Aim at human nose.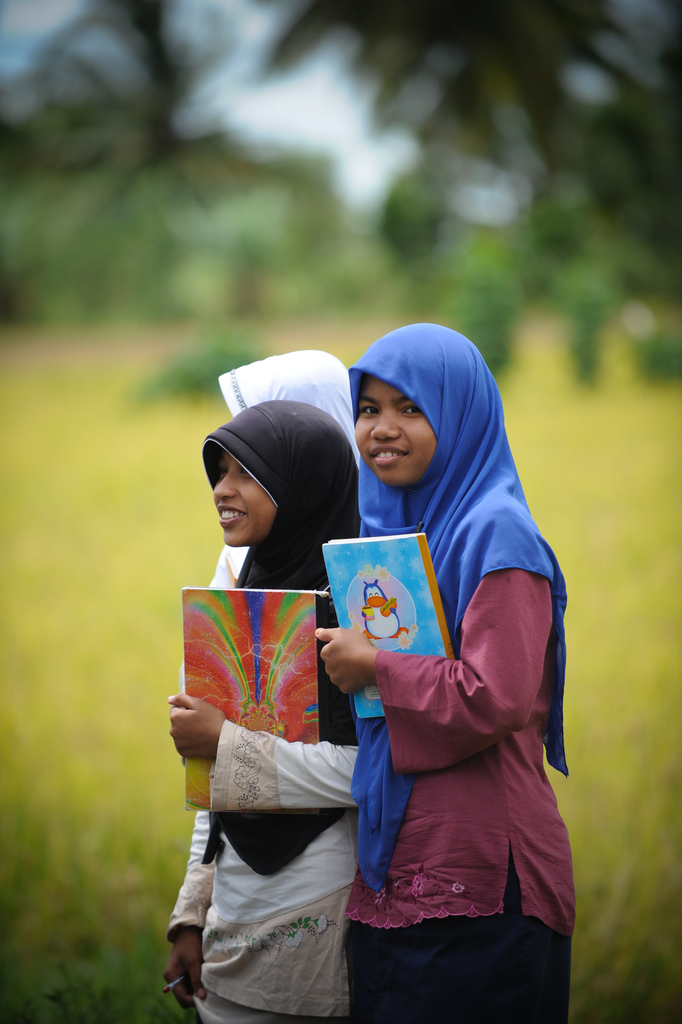
Aimed at (x1=368, y1=406, x2=403, y2=440).
